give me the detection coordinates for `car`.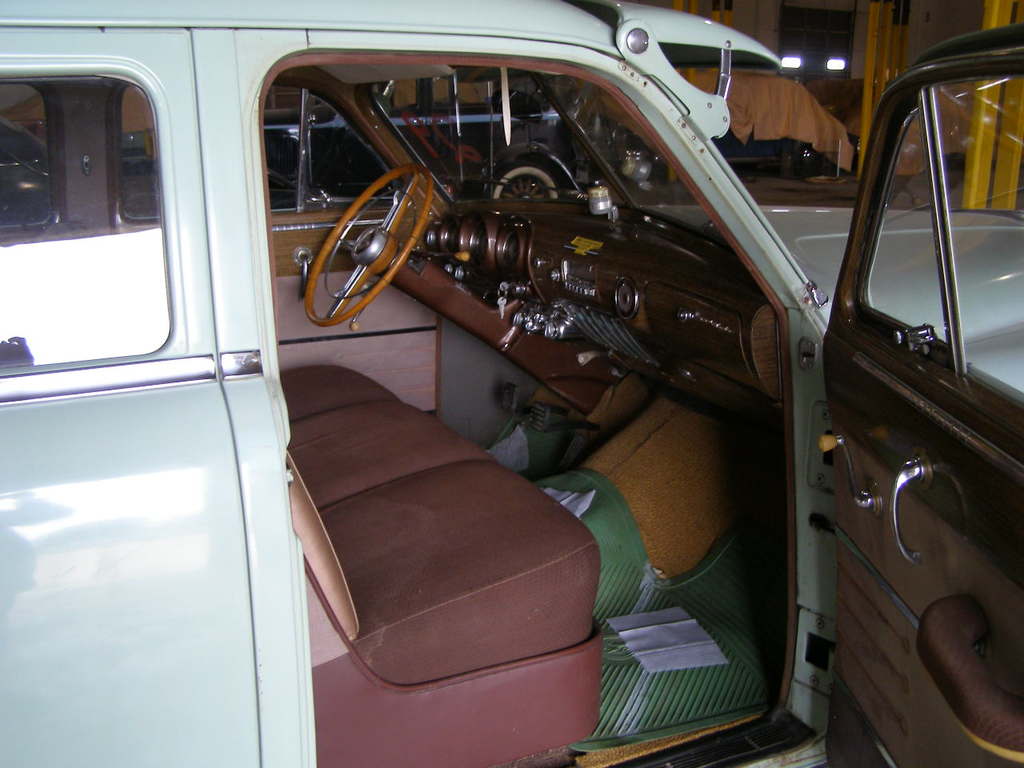
bbox=[121, 78, 565, 202].
